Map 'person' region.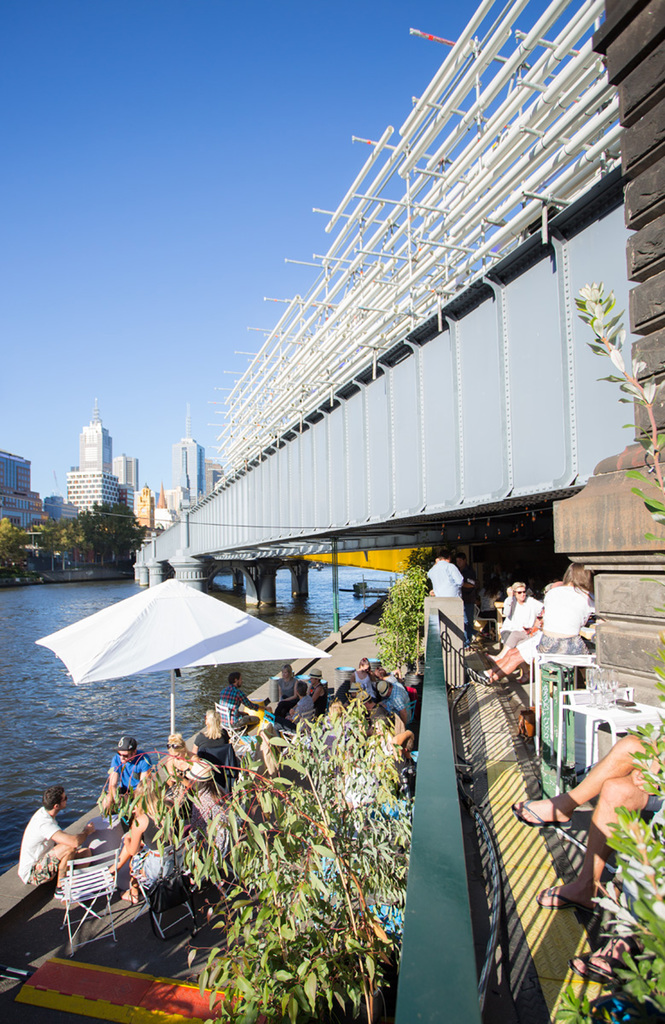
Mapped to rect(484, 573, 544, 680).
